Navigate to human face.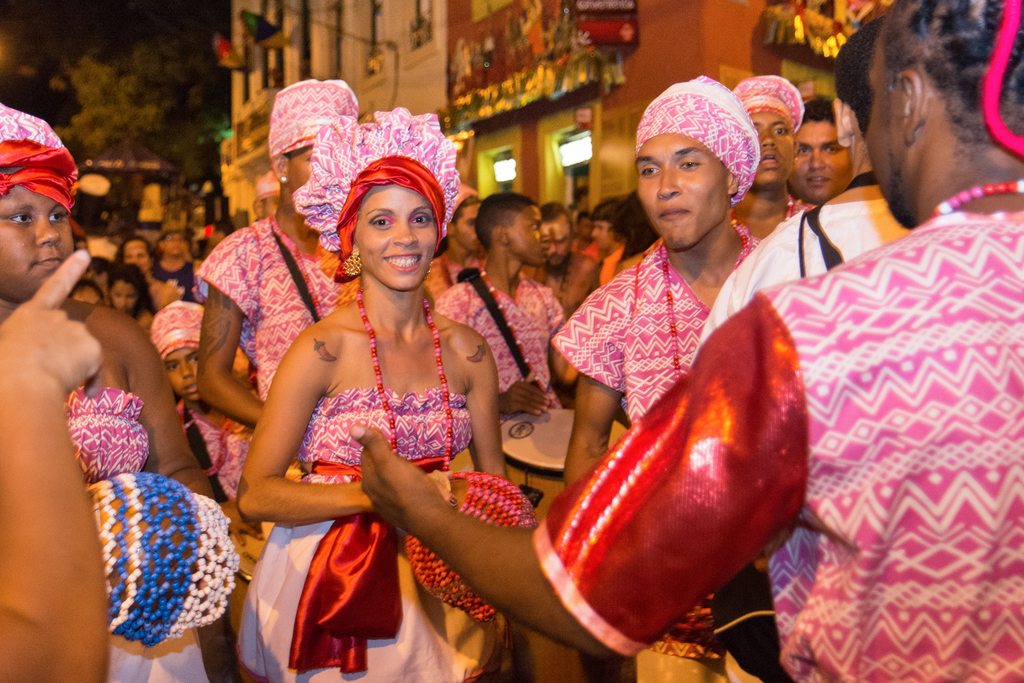
Navigation target: (left=788, top=122, right=854, bottom=201).
